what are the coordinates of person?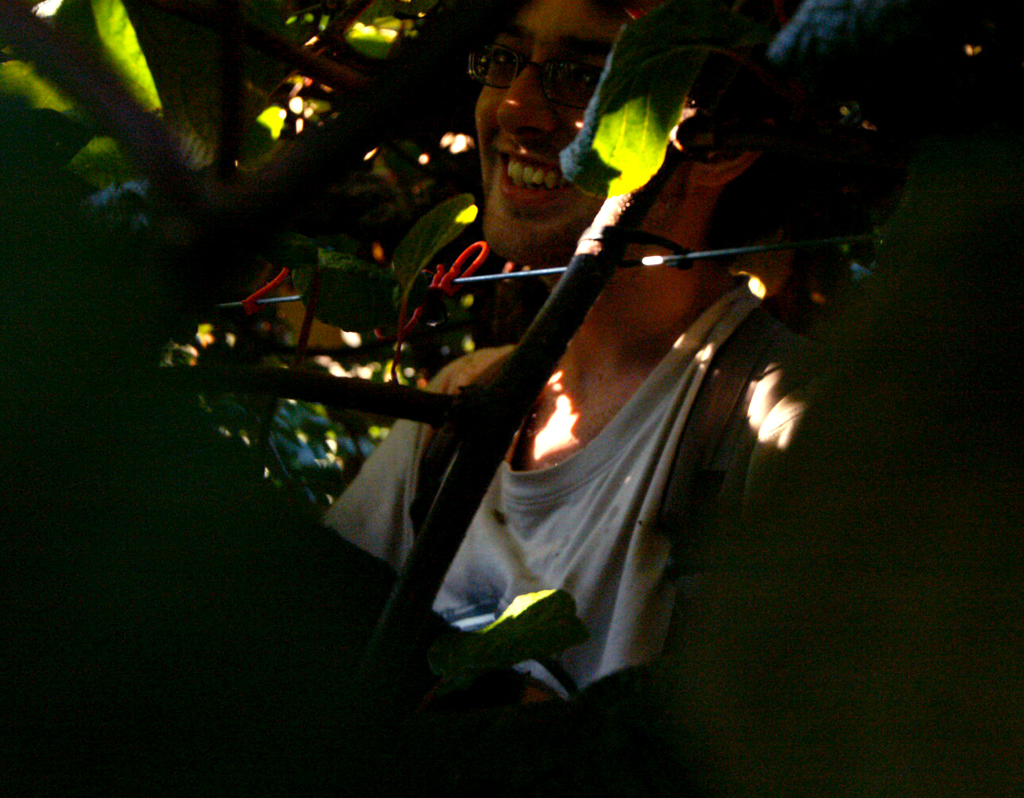
<region>318, 0, 913, 705</region>.
